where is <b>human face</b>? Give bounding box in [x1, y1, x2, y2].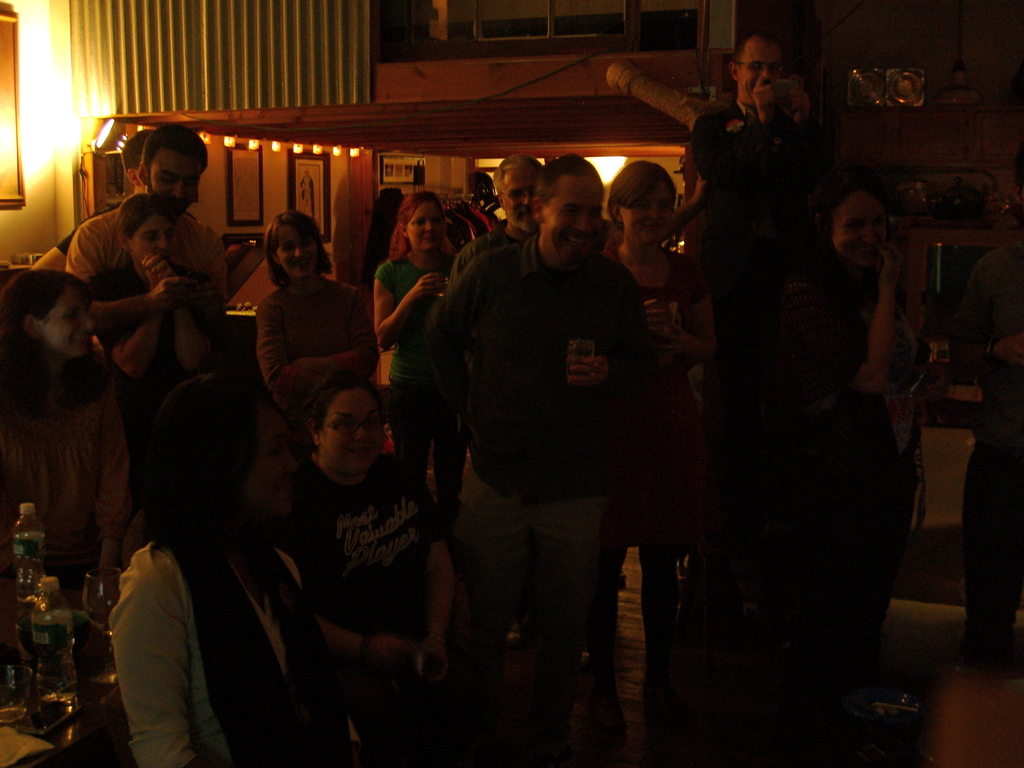
[832, 191, 887, 271].
